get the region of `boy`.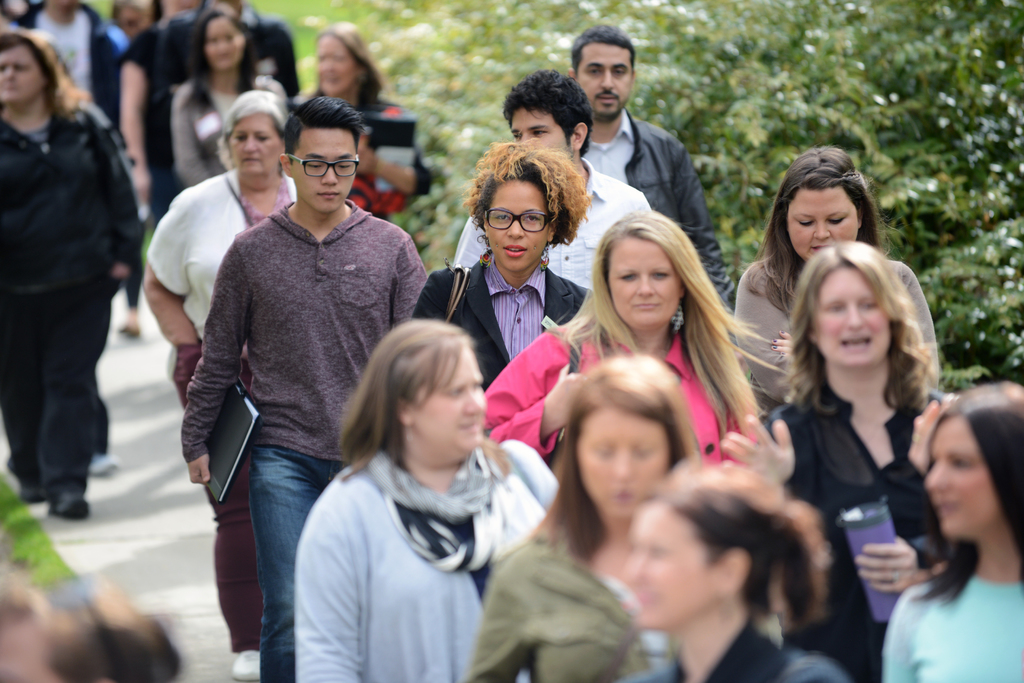
x1=171, y1=91, x2=417, y2=634.
